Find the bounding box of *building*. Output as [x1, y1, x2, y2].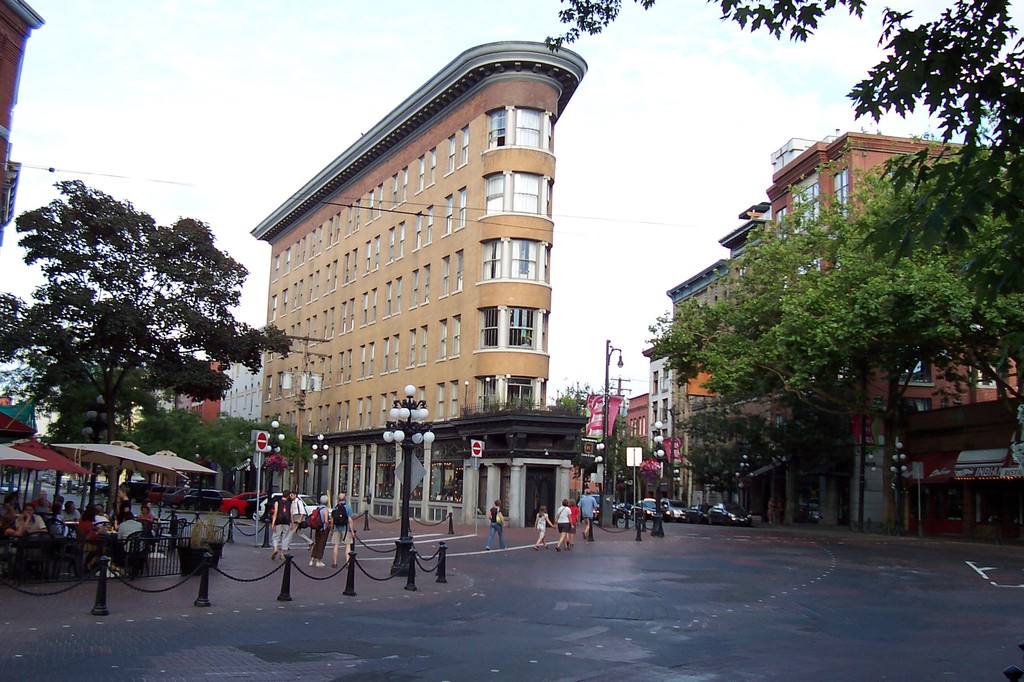
[218, 324, 267, 422].
